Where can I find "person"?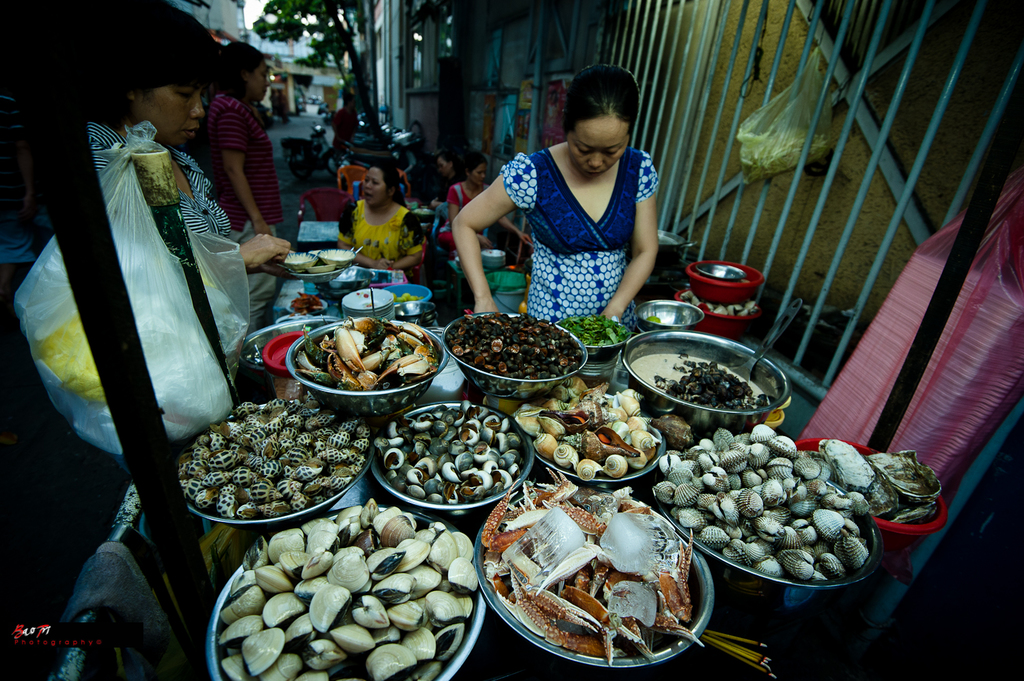
You can find it at {"left": 466, "top": 71, "right": 690, "bottom": 340}.
